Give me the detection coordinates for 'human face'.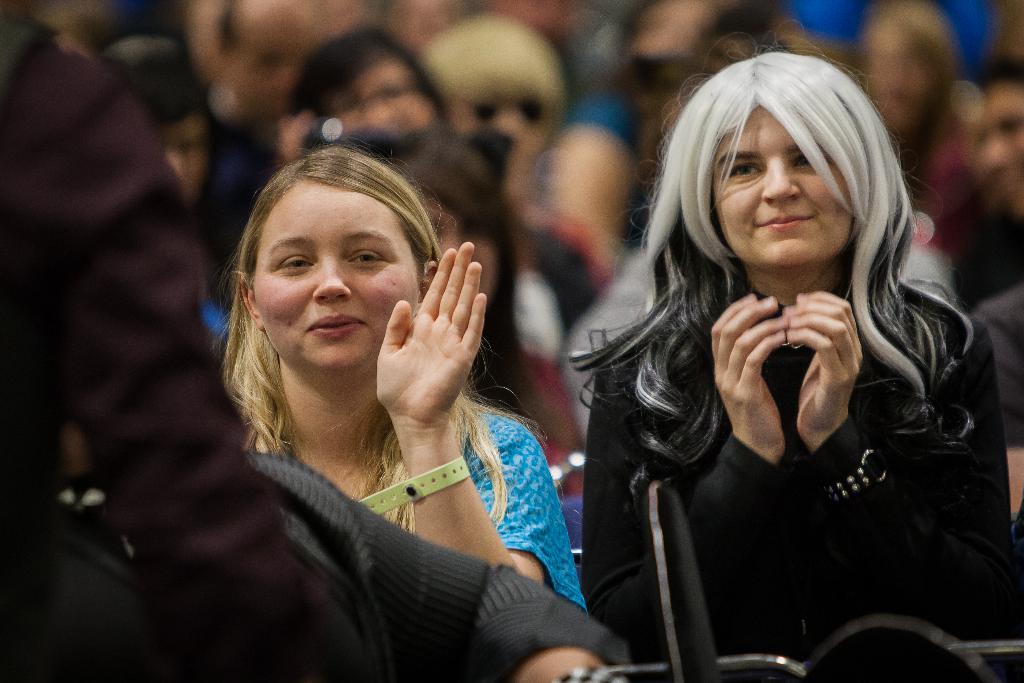
region(163, 115, 205, 194).
